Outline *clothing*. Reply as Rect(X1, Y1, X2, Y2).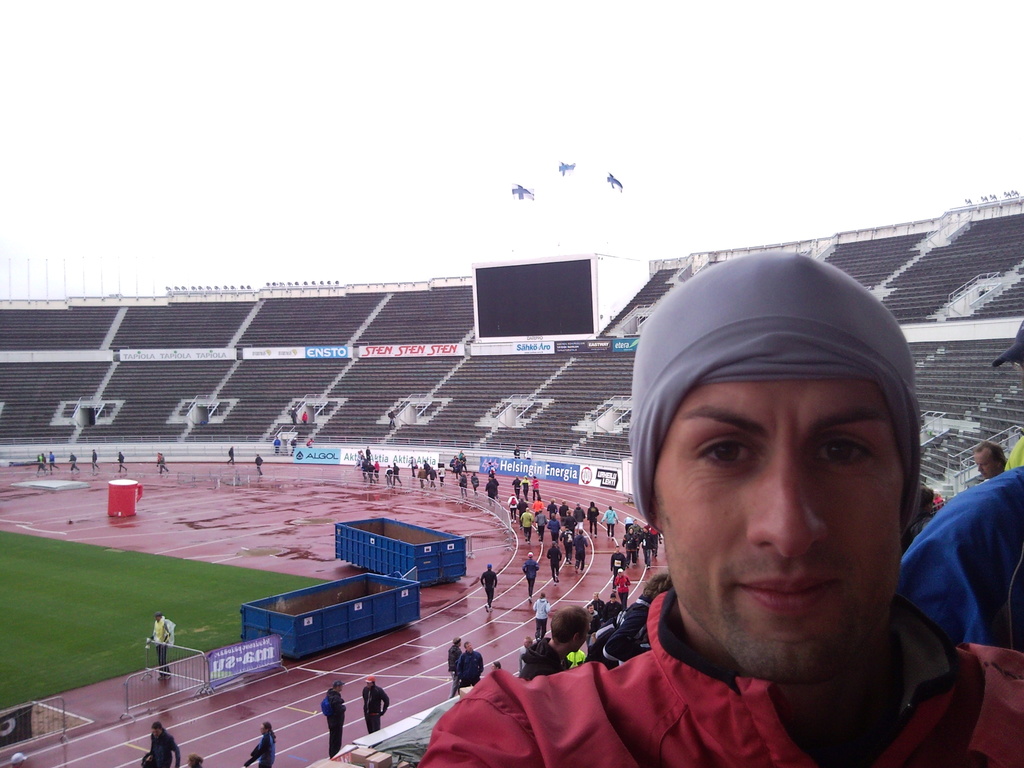
Rect(901, 461, 1023, 643).
